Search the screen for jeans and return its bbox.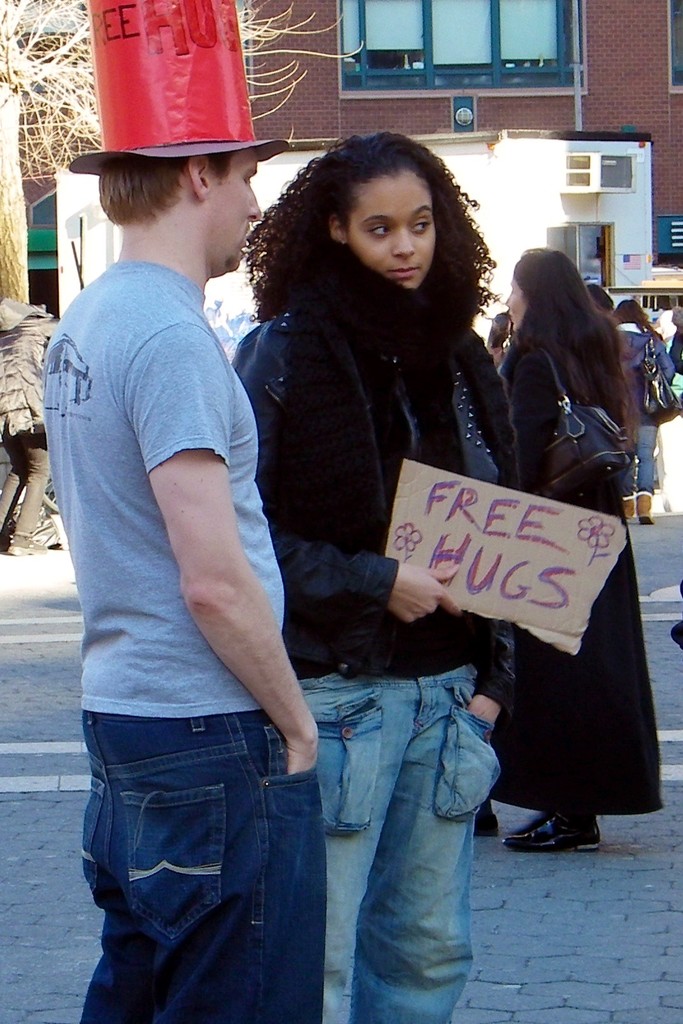
Found: 85,692,368,1019.
